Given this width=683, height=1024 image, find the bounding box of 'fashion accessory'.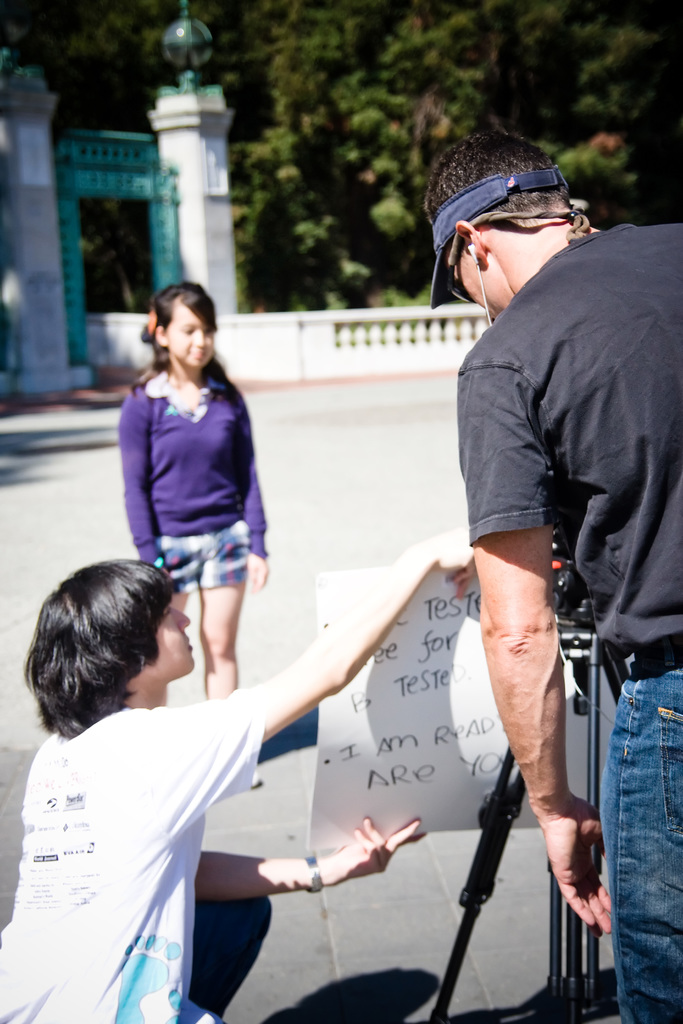
bbox=[299, 851, 324, 893].
